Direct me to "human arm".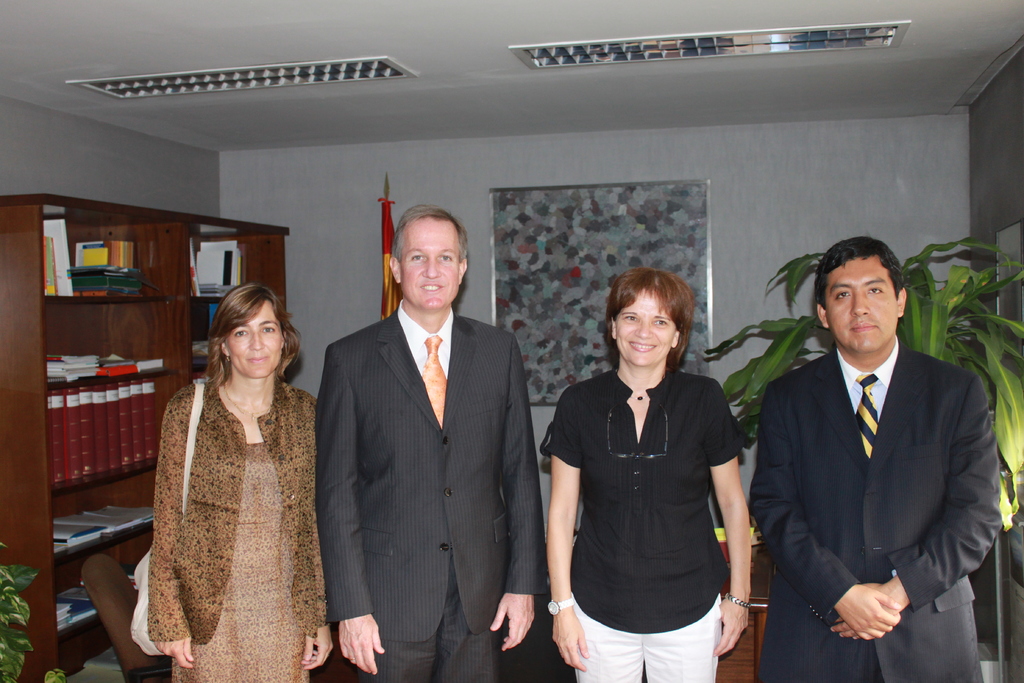
Direction: bbox(533, 390, 617, 645).
